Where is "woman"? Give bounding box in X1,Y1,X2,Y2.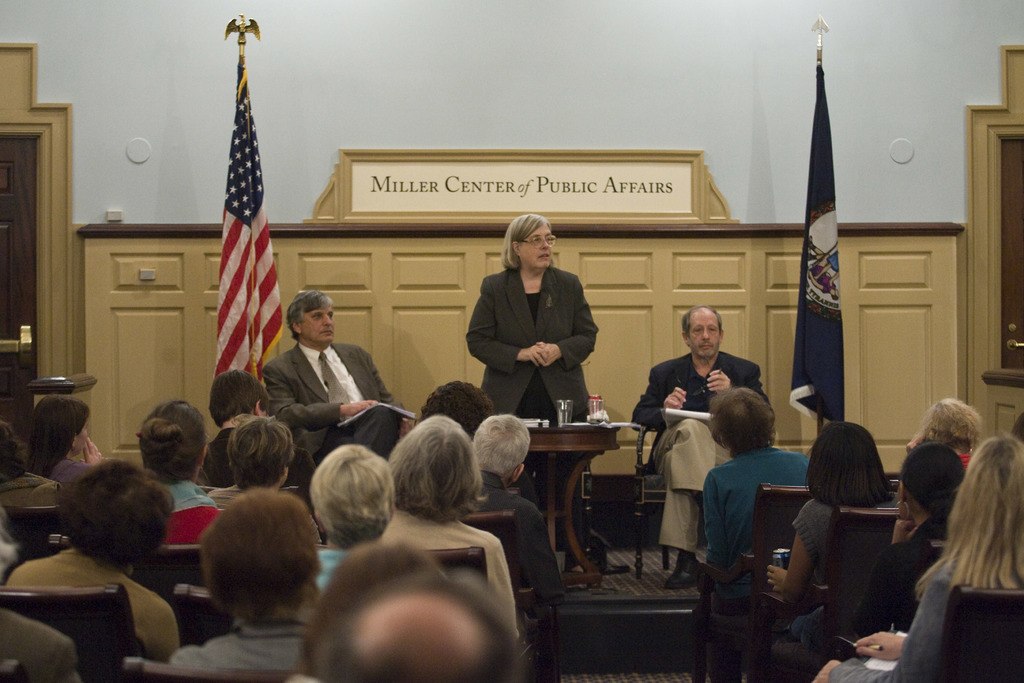
464,208,596,587.
